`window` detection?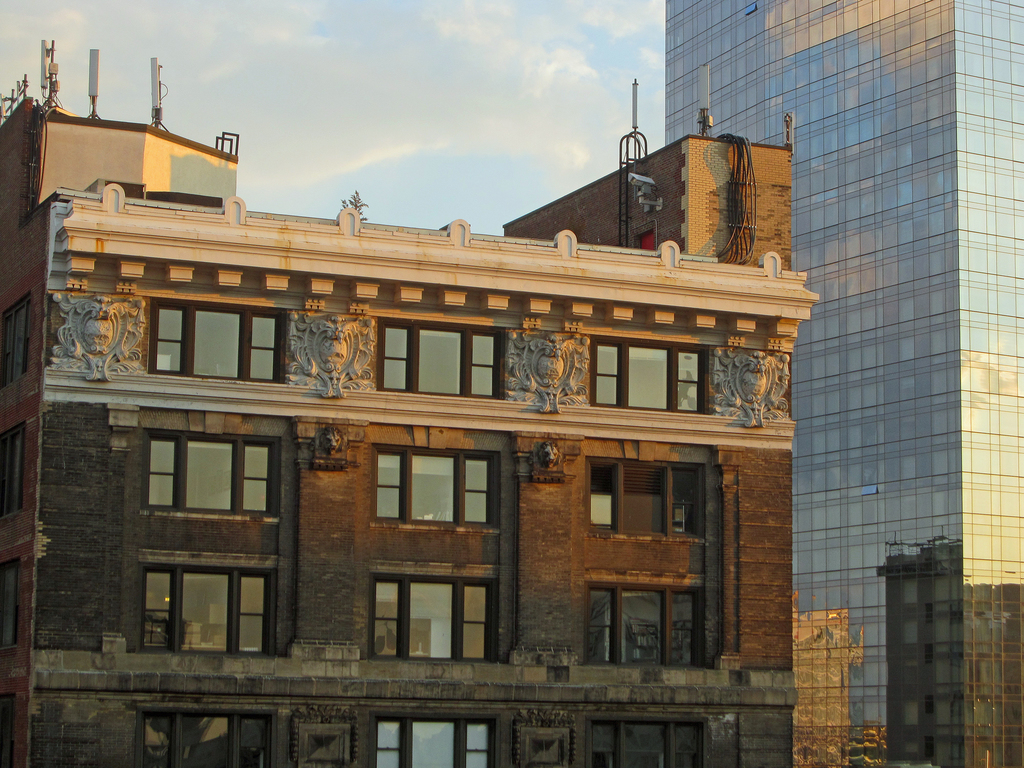
locate(0, 555, 22, 648)
